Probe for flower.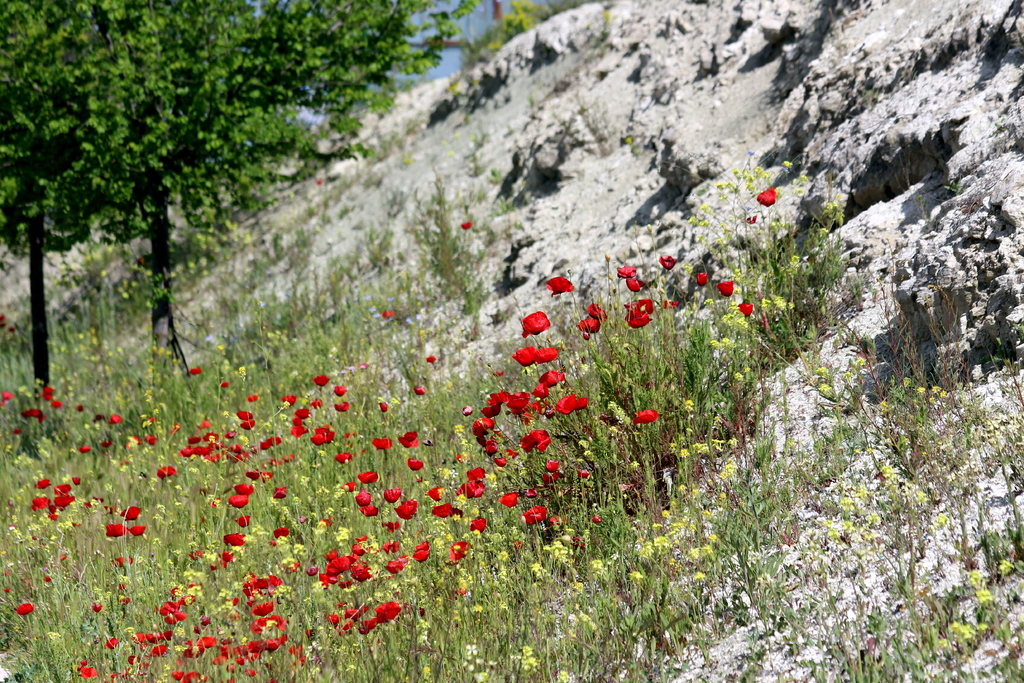
Probe result: 586,301,607,325.
